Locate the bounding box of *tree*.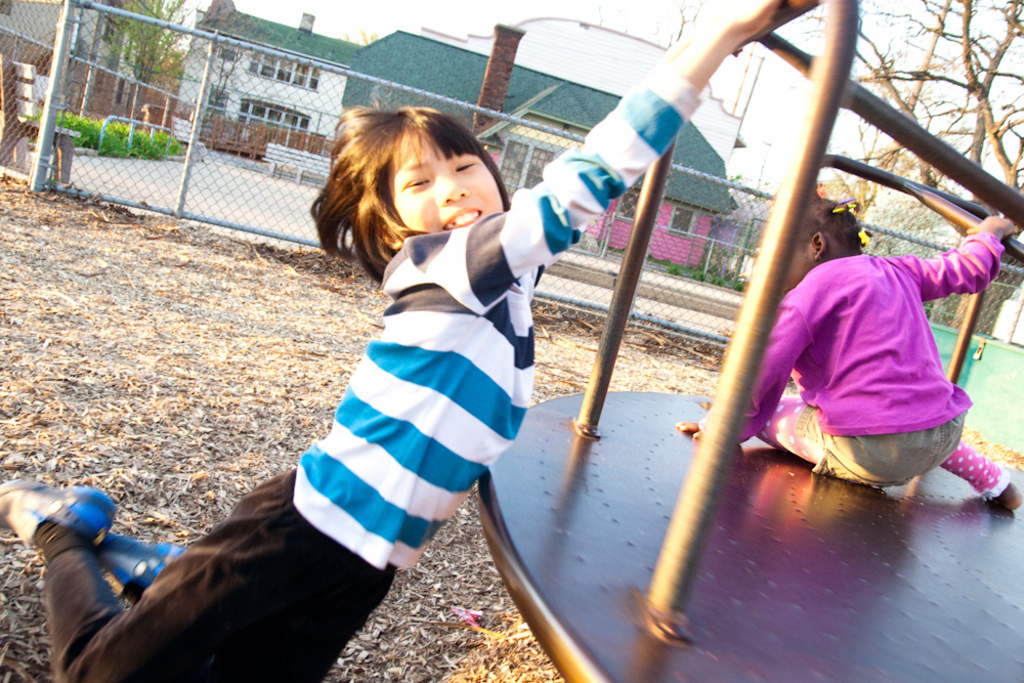
Bounding box: 94, 0, 206, 127.
